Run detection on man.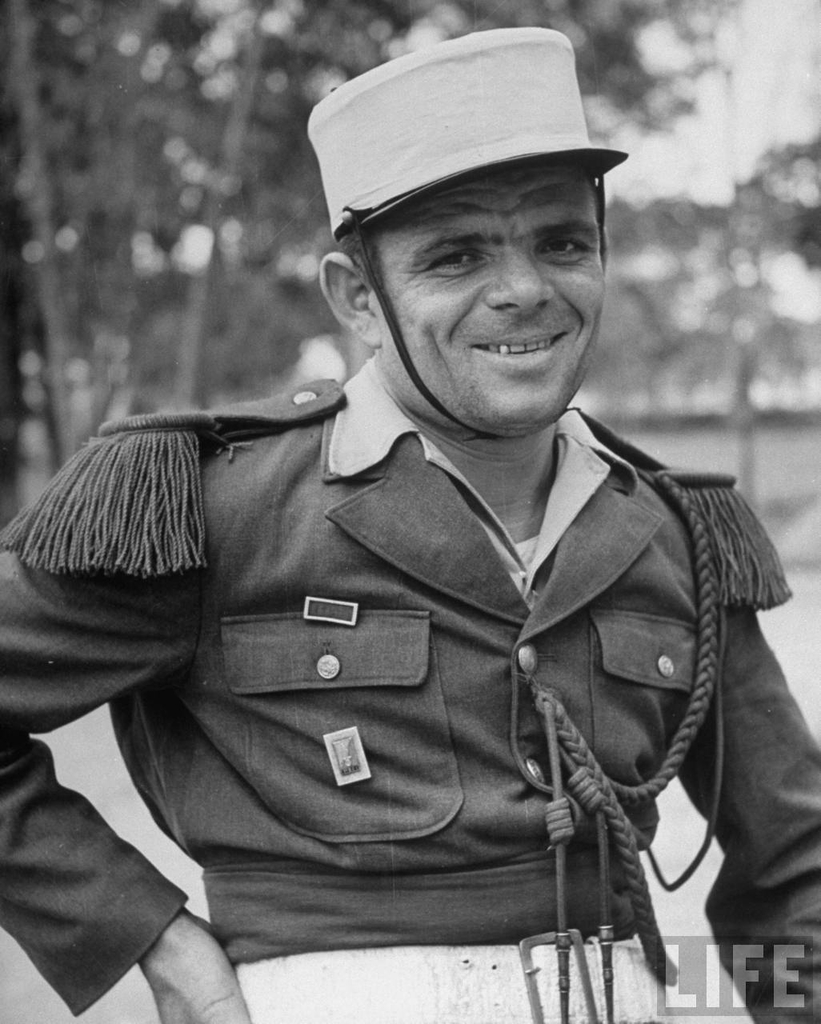
Result: select_region(18, 41, 820, 1023).
